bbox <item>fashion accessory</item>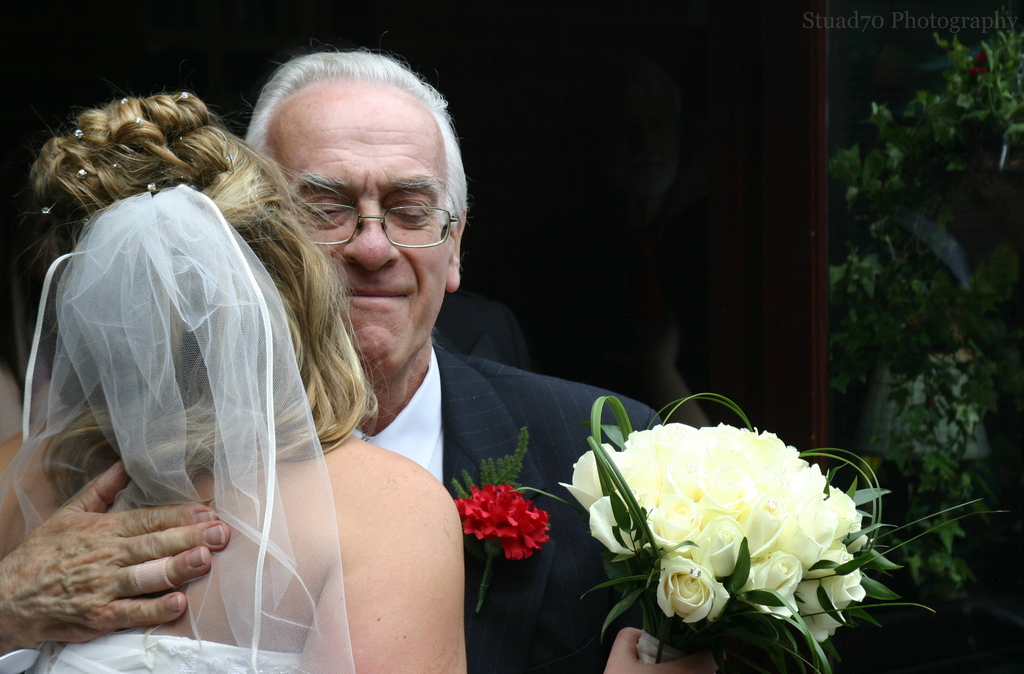
left=133, top=115, right=144, bottom=127
